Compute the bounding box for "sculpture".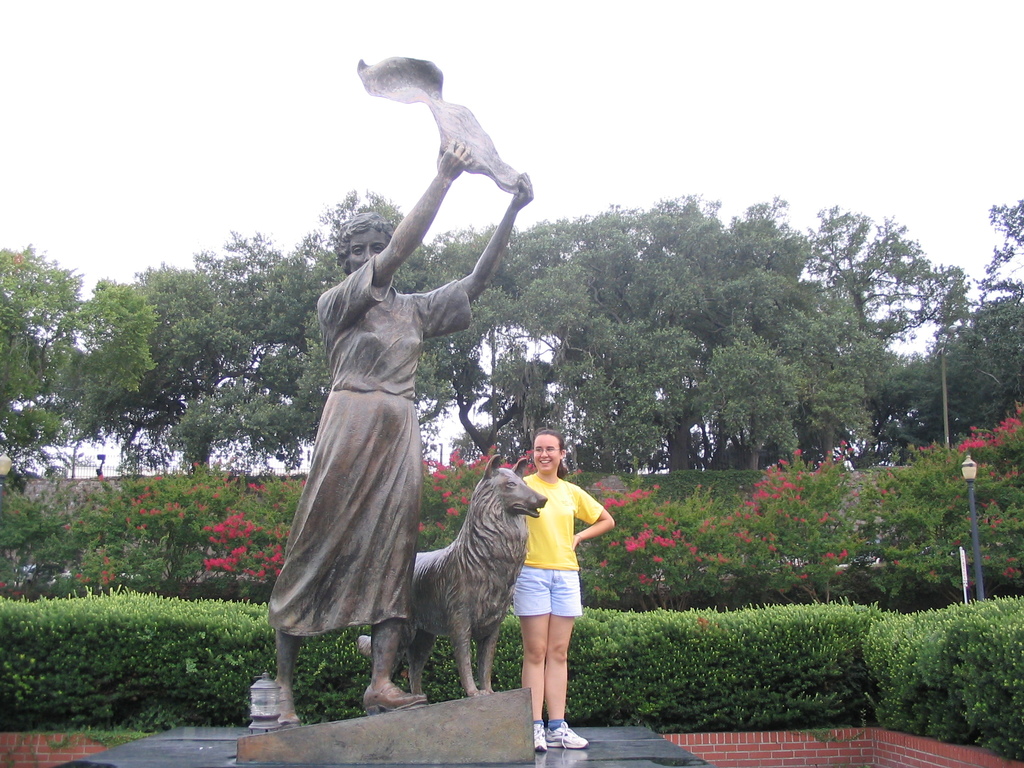
bbox(275, 58, 541, 721).
